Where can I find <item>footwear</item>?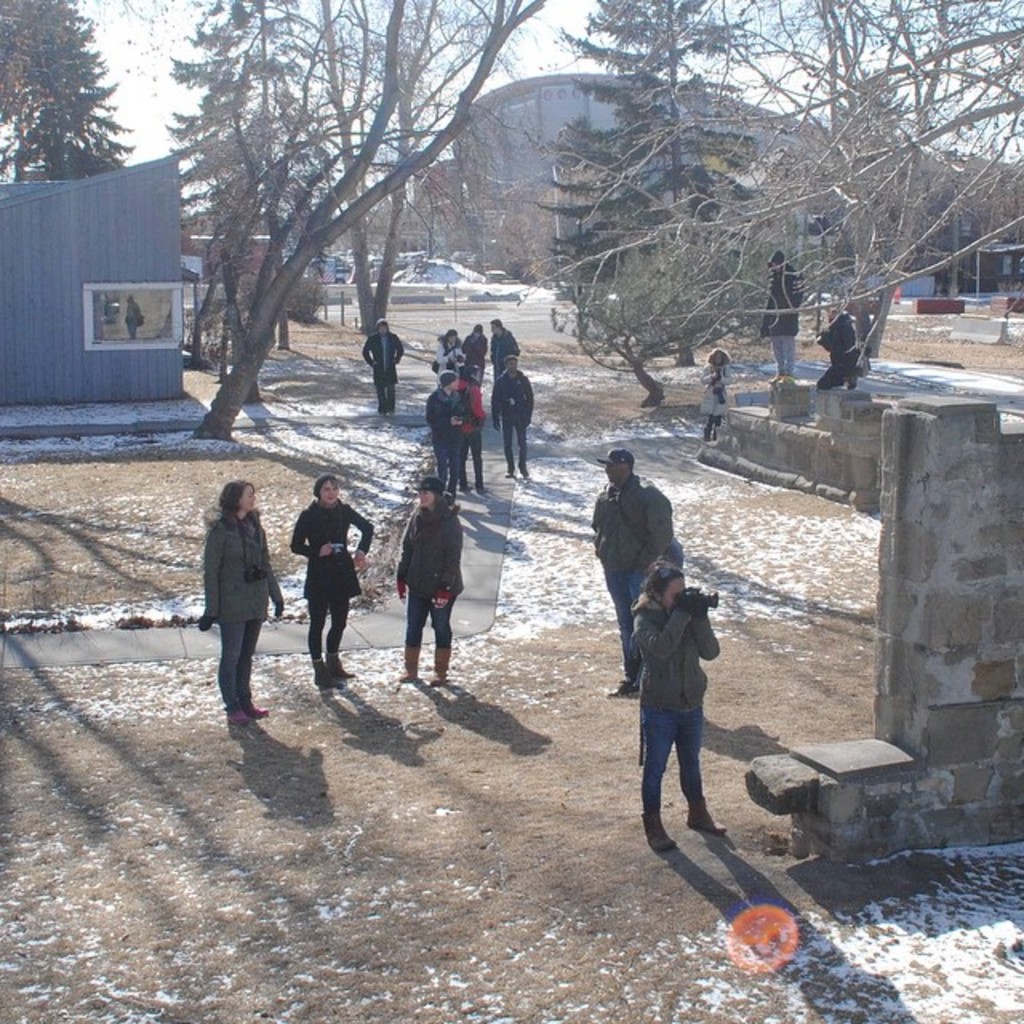
You can find it at left=610, top=674, right=638, bottom=699.
